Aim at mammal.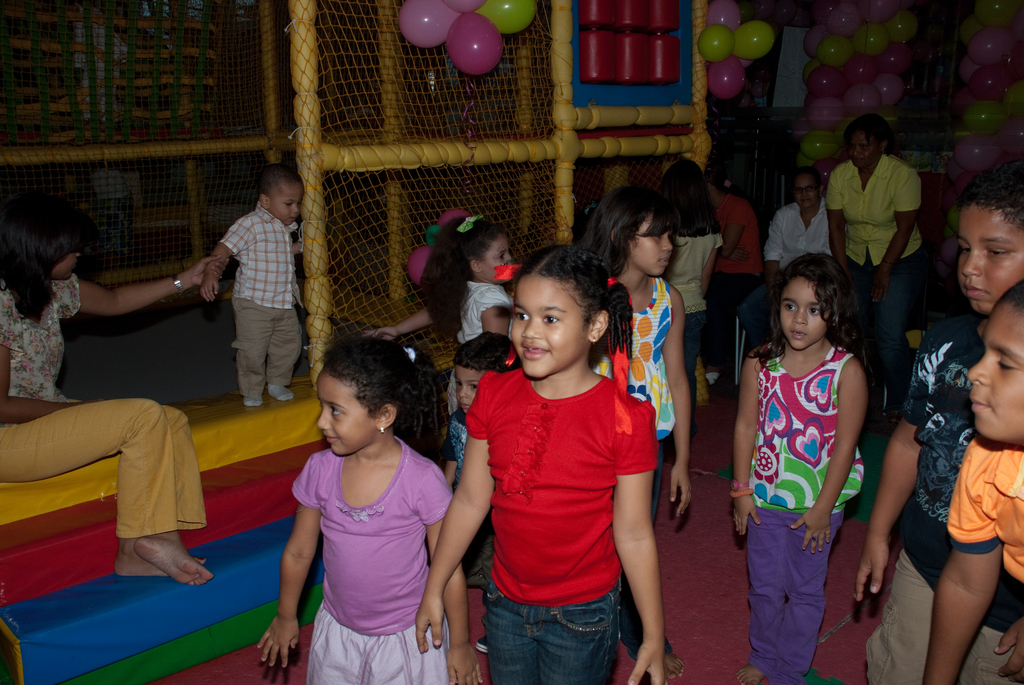
Aimed at (x1=0, y1=201, x2=214, y2=584).
